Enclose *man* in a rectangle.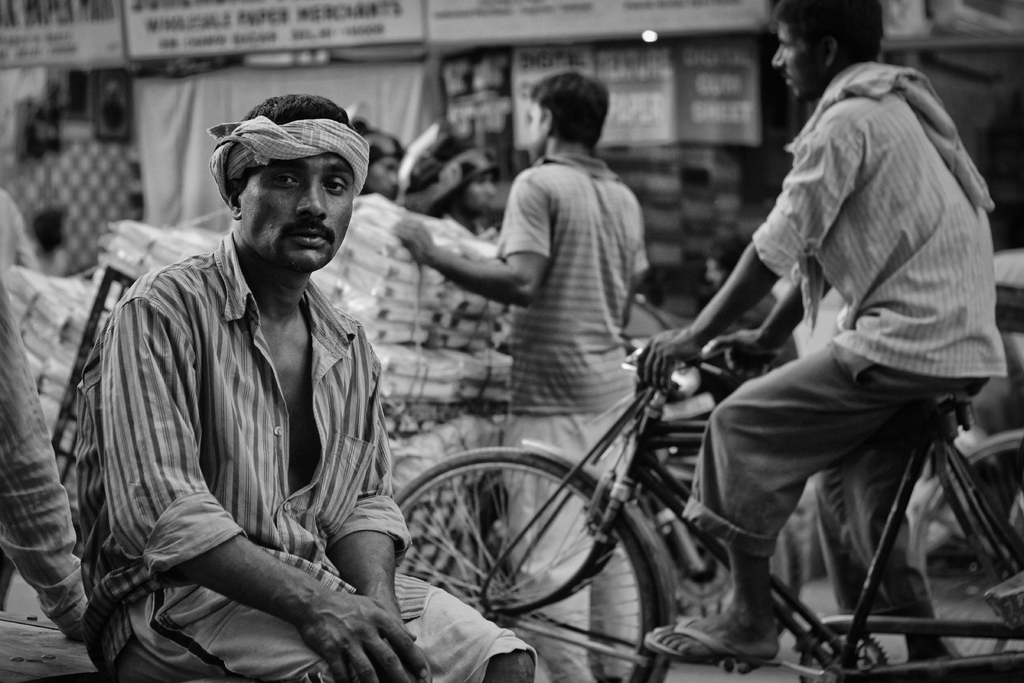
box(63, 83, 428, 682).
